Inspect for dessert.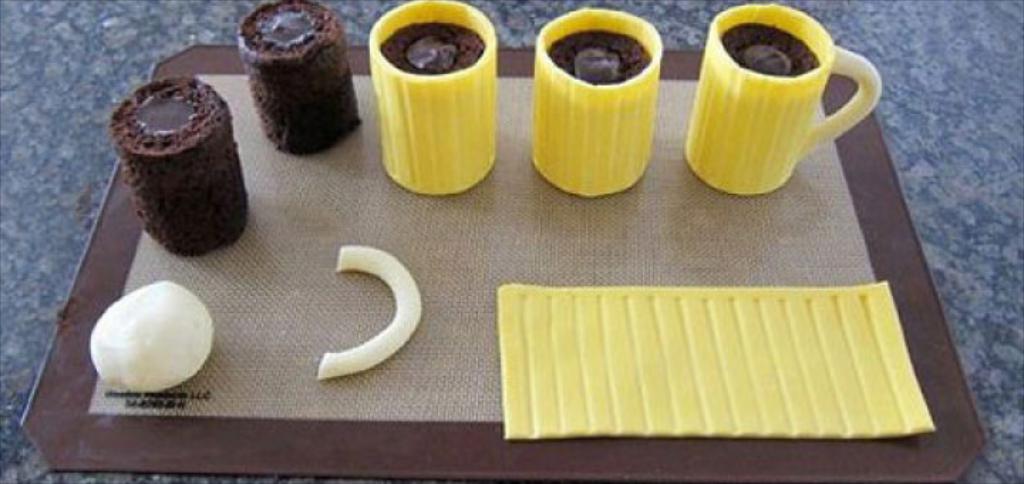
Inspection: <box>724,24,821,67</box>.
